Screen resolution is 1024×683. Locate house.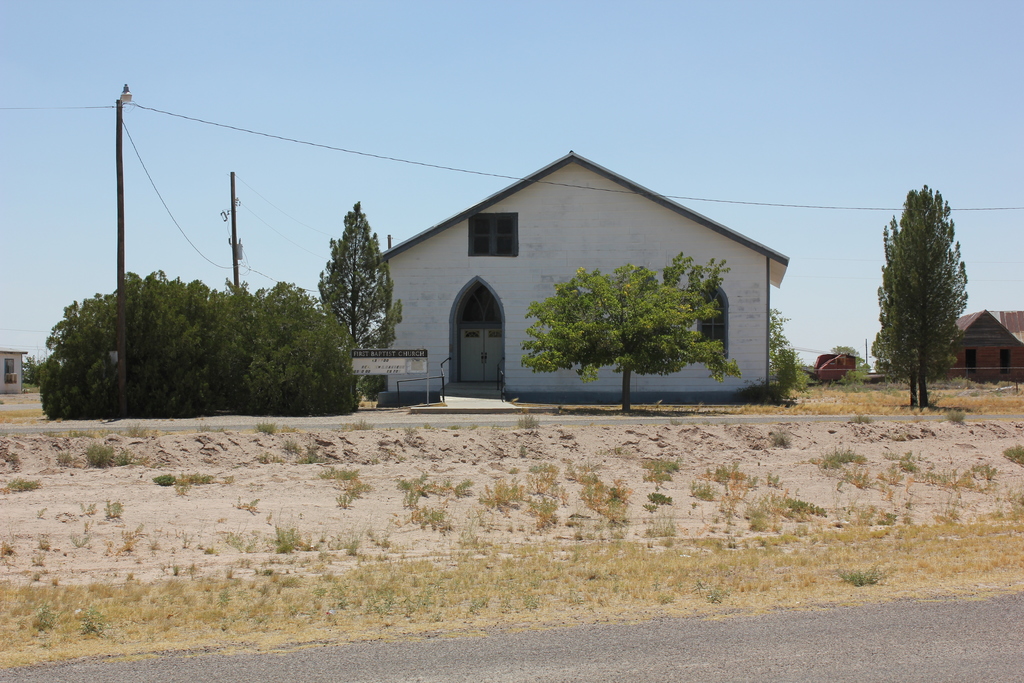
region(2, 348, 26, 395).
